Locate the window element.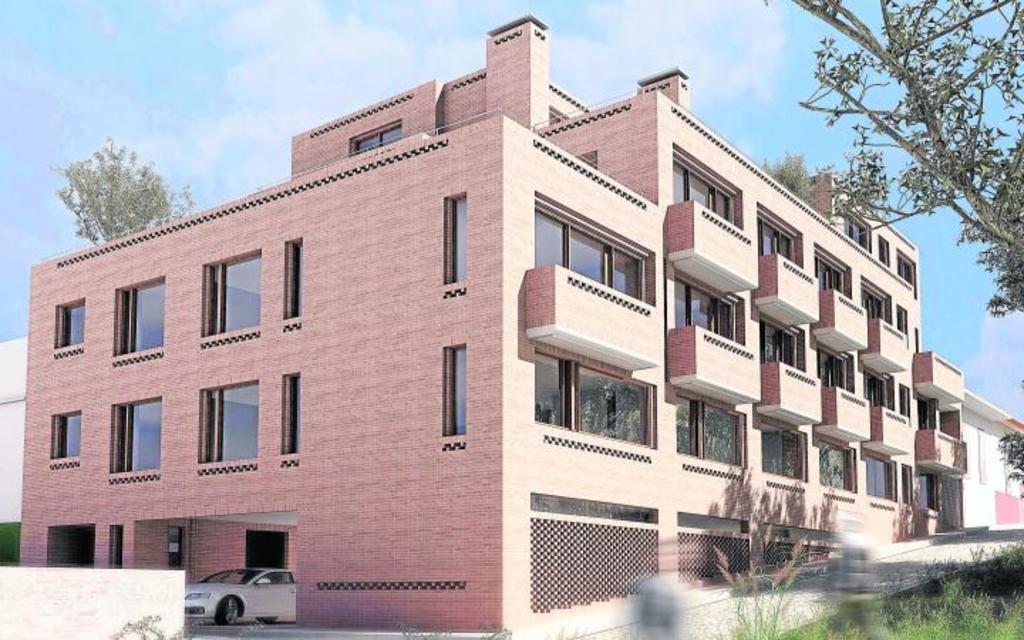
Element bbox: (x1=819, y1=351, x2=862, y2=405).
